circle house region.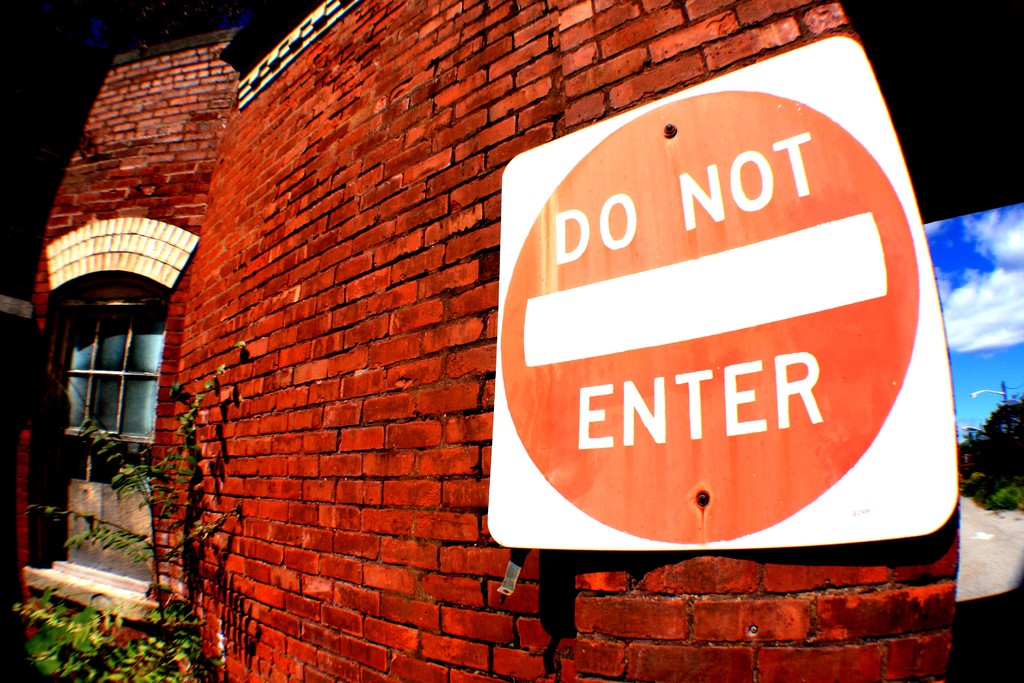
Region: <box>33,0,957,682</box>.
